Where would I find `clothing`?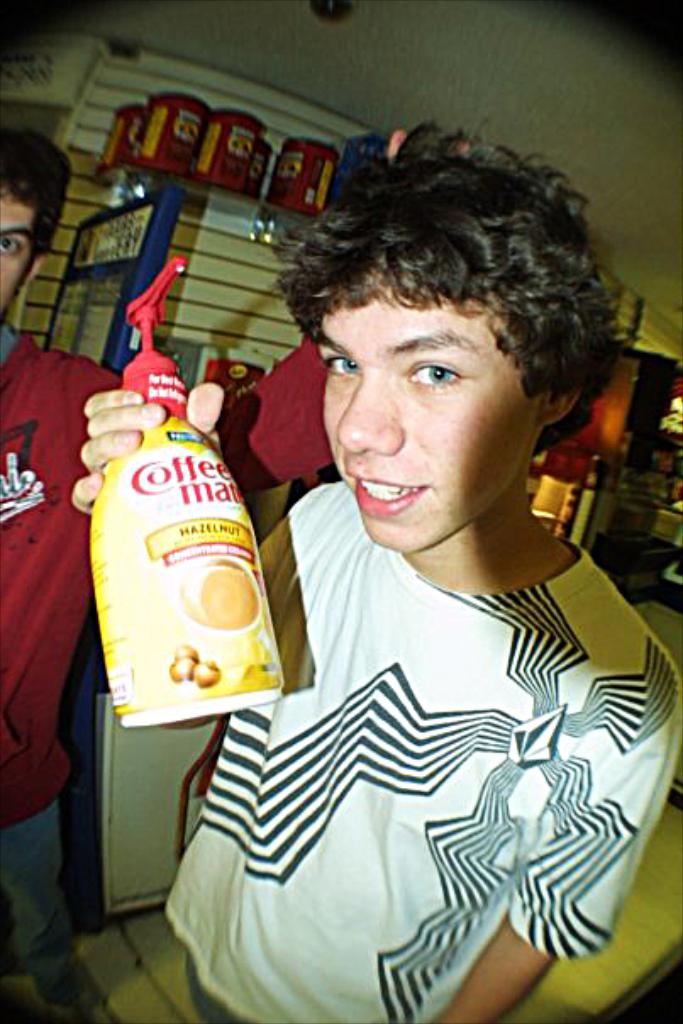
At (0,327,337,970).
